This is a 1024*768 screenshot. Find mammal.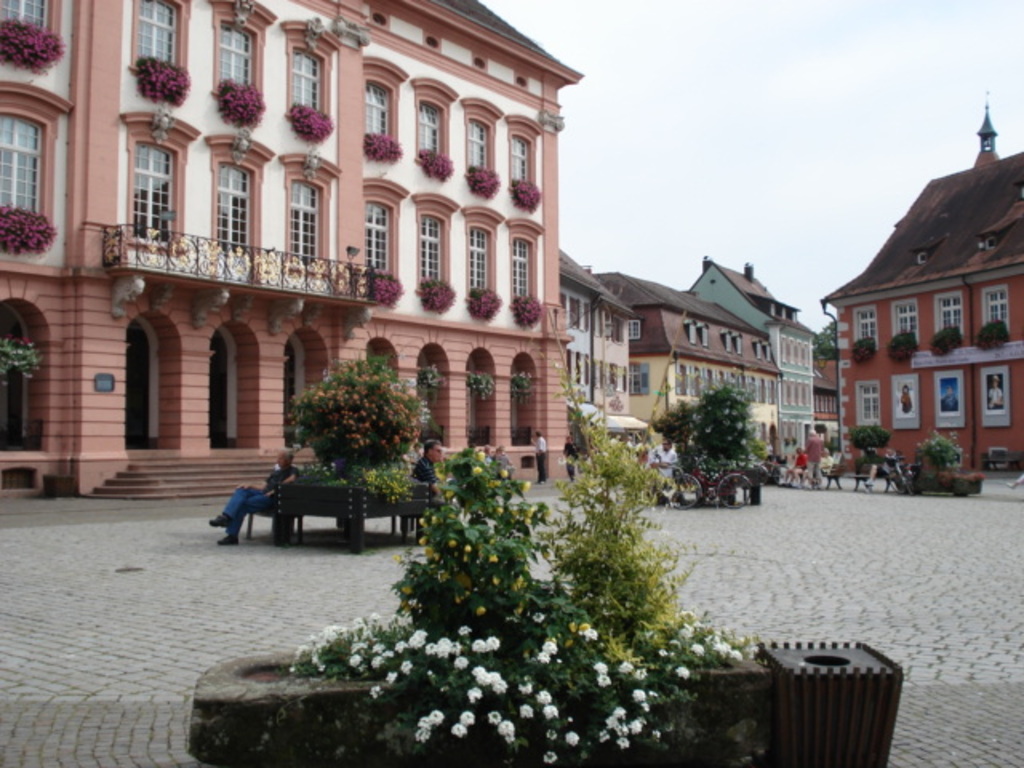
Bounding box: left=986, top=374, right=1006, bottom=408.
